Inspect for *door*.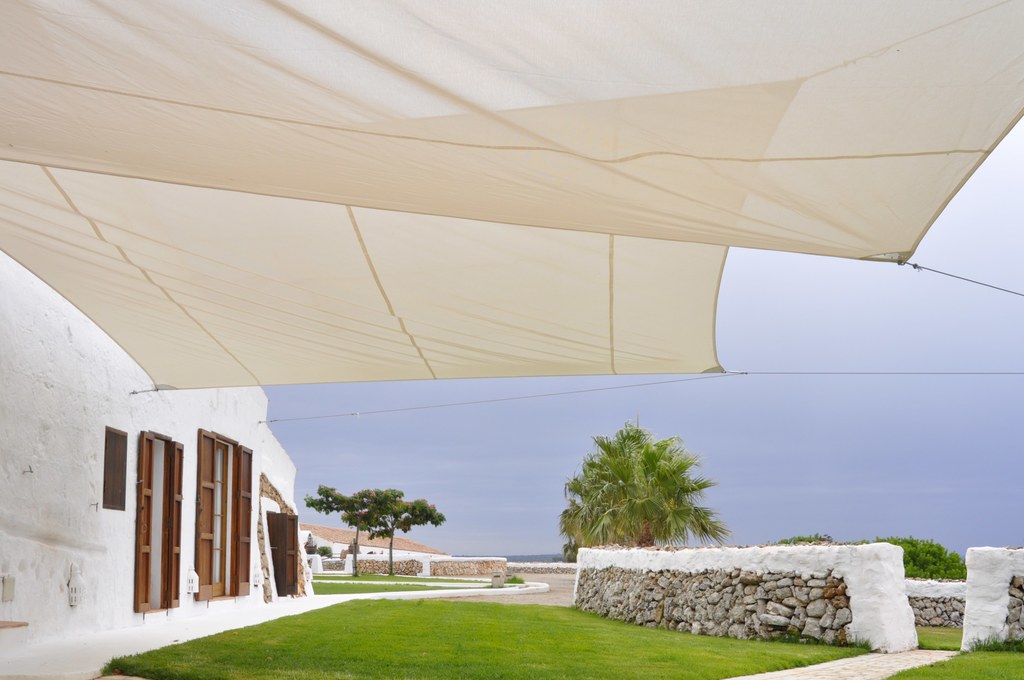
Inspection: box=[136, 429, 155, 610].
